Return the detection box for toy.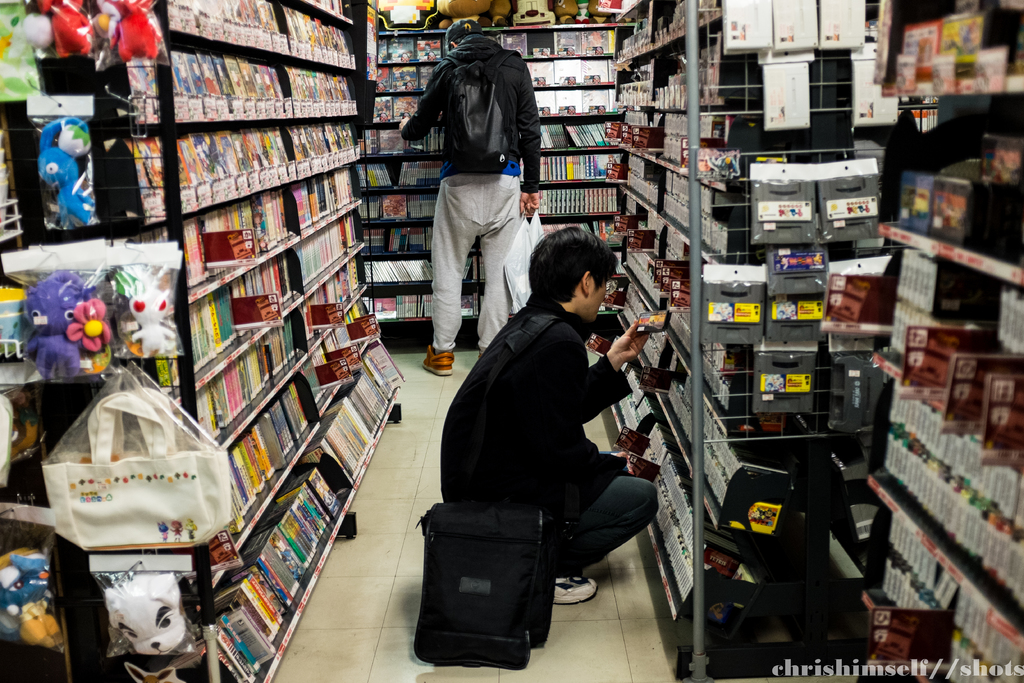
detection(20, 0, 163, 62).
